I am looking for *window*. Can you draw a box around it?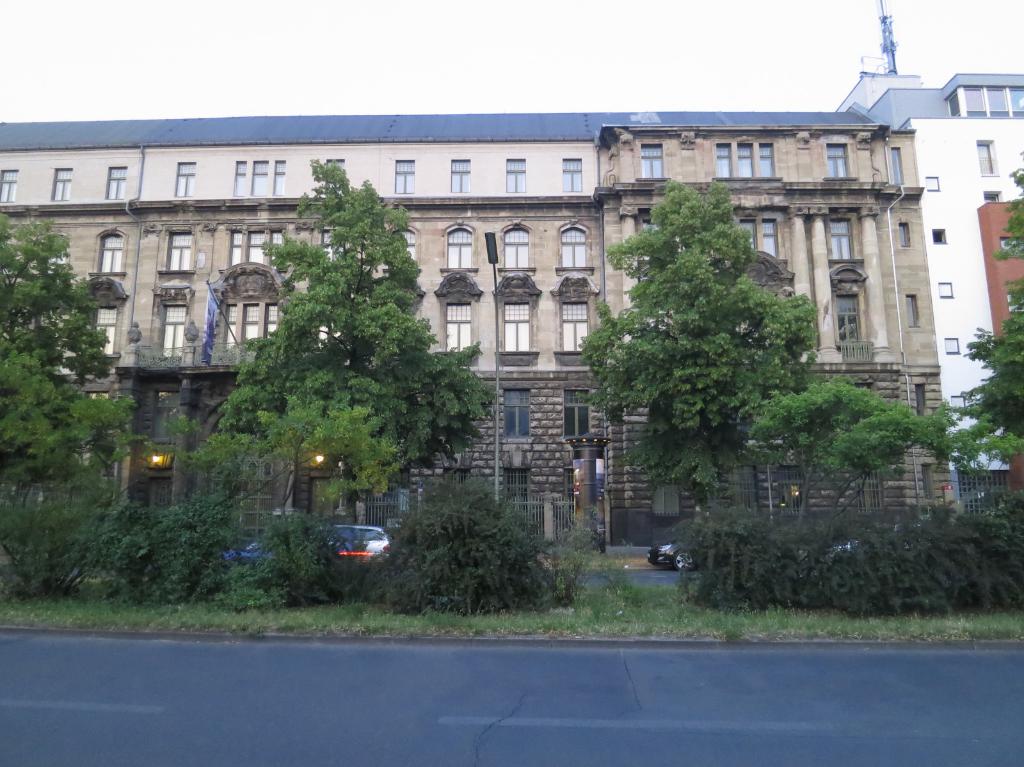
Sure, the bounding box is bbox(278, 155, 289, 197).
